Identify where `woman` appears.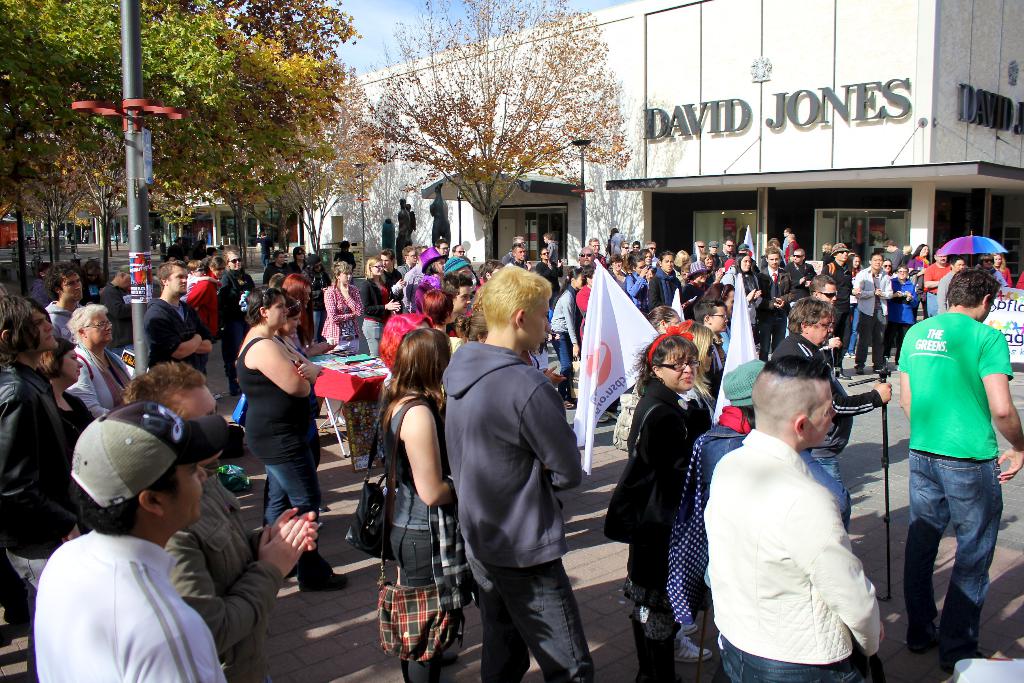
Appears at <region>730, 251, 762, 343</region>.
